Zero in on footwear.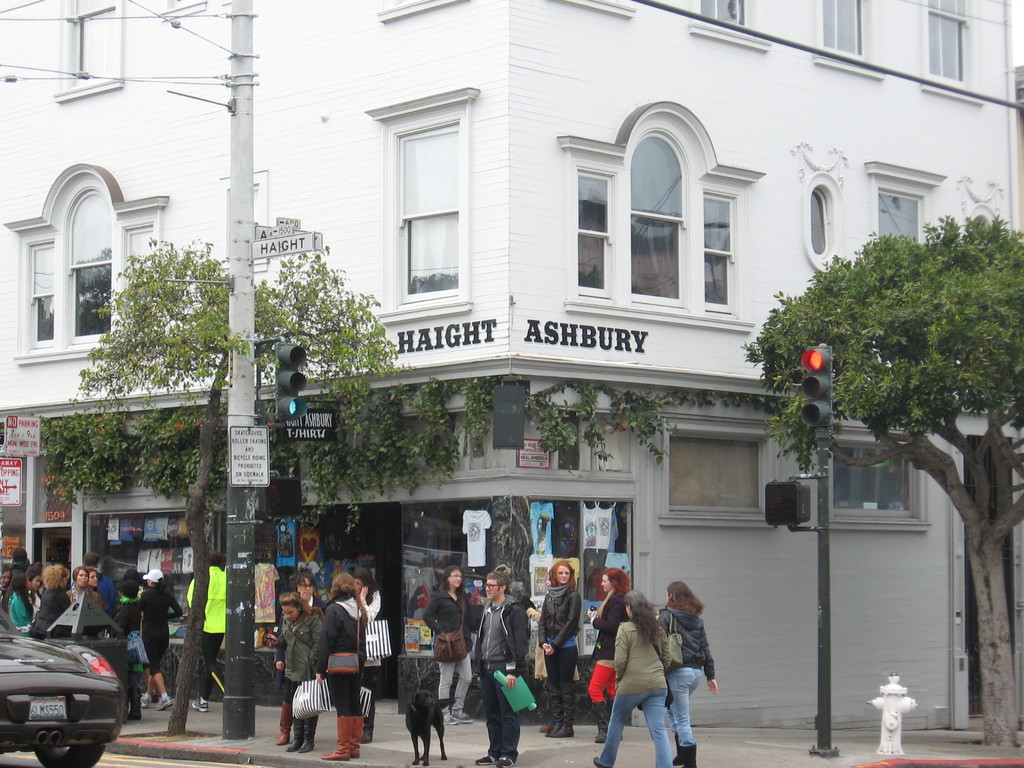
Zeroed in: {"left": 595, "top": 755, "right": 611, "bottom": 767}.
